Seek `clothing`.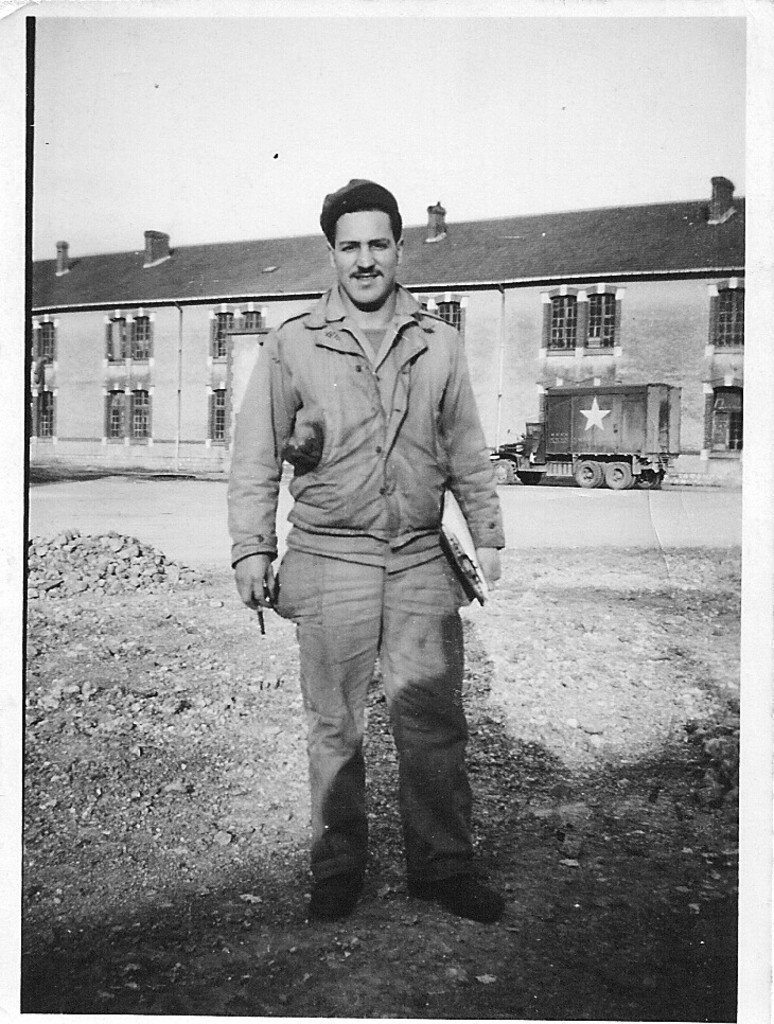
box(225, 281, 510, 893).
